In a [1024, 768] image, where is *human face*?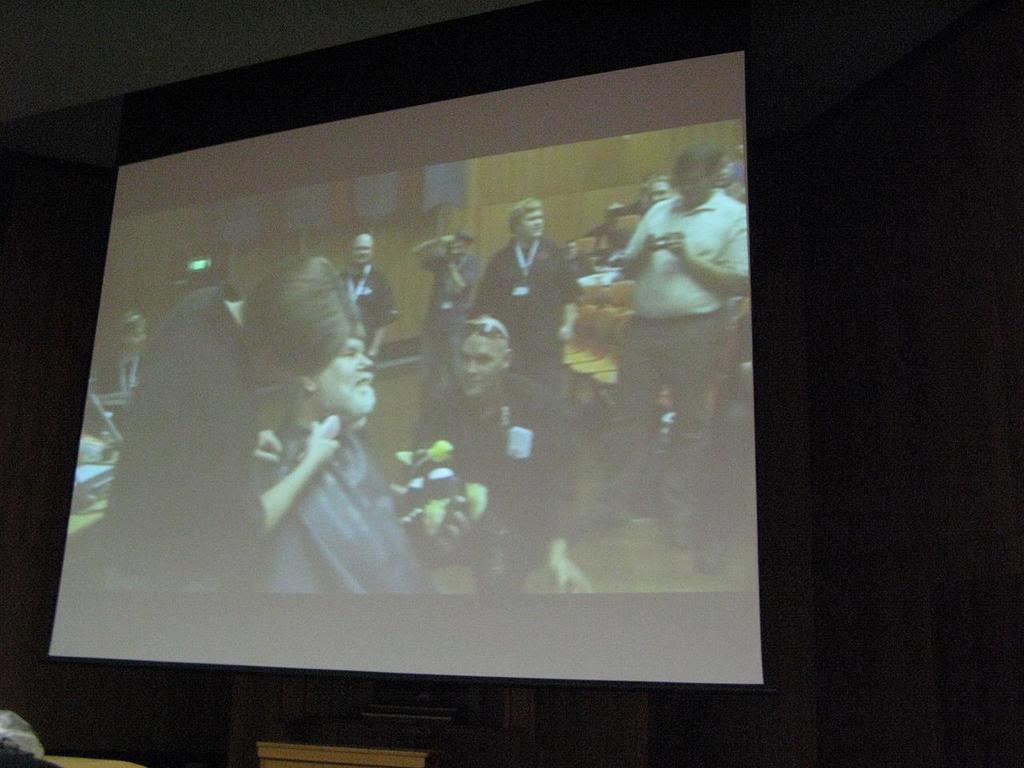
box=[462, 336, 502, 394].
